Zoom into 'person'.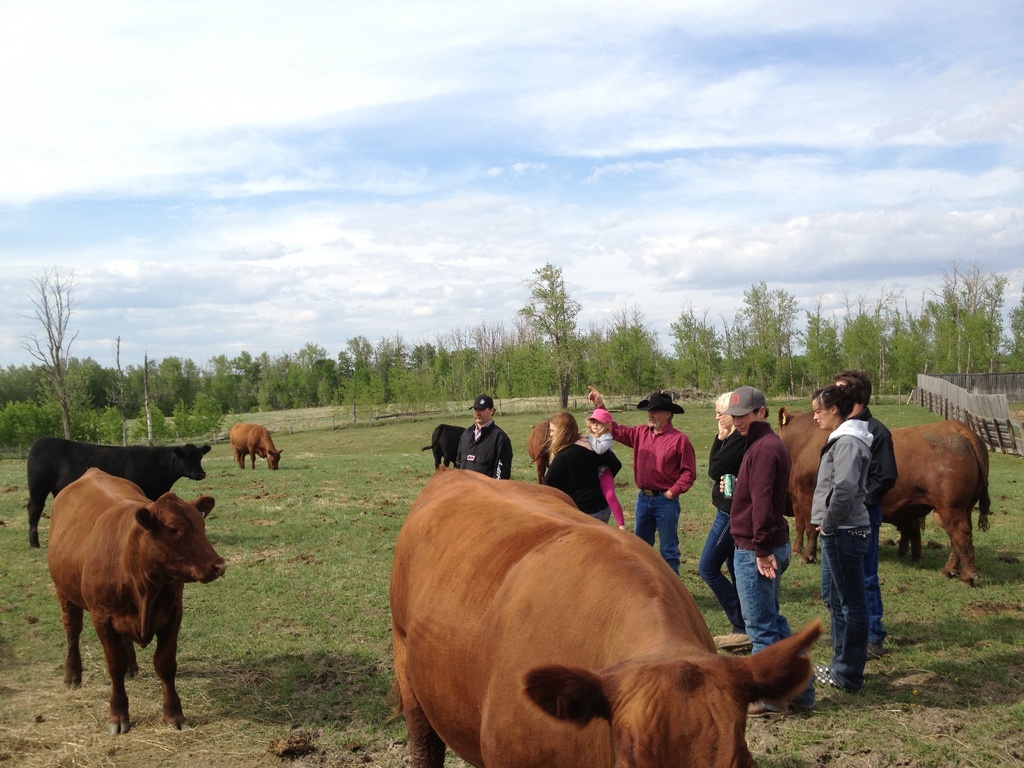
Zoom target: box=[436, 405, 511, 497].
